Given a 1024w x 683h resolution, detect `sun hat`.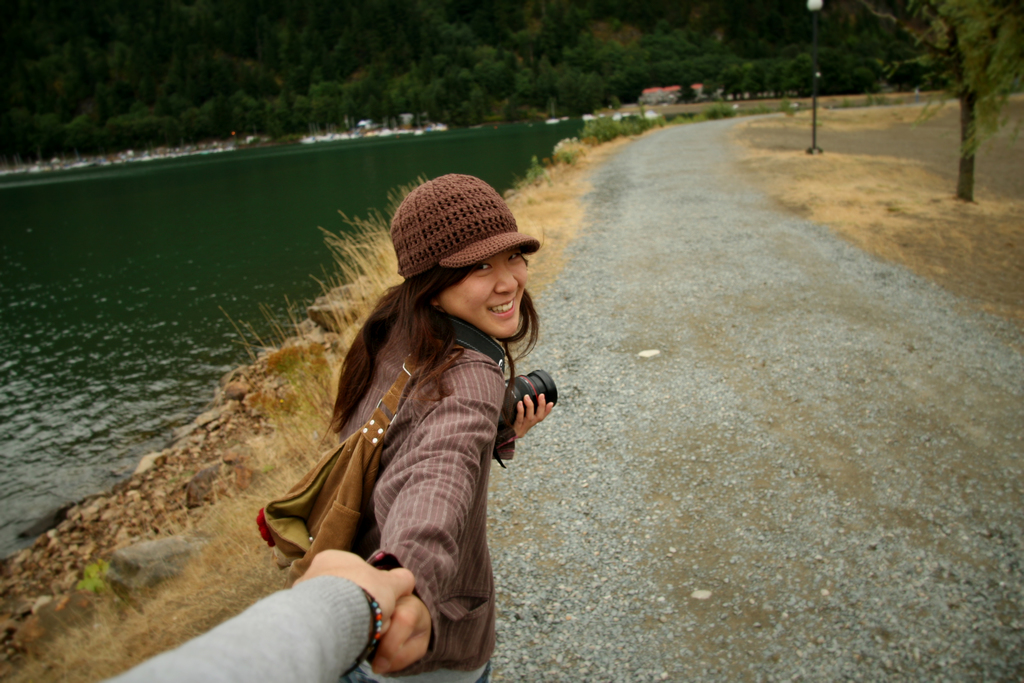
x1=394, y1=174, x2=540, y2=279.
